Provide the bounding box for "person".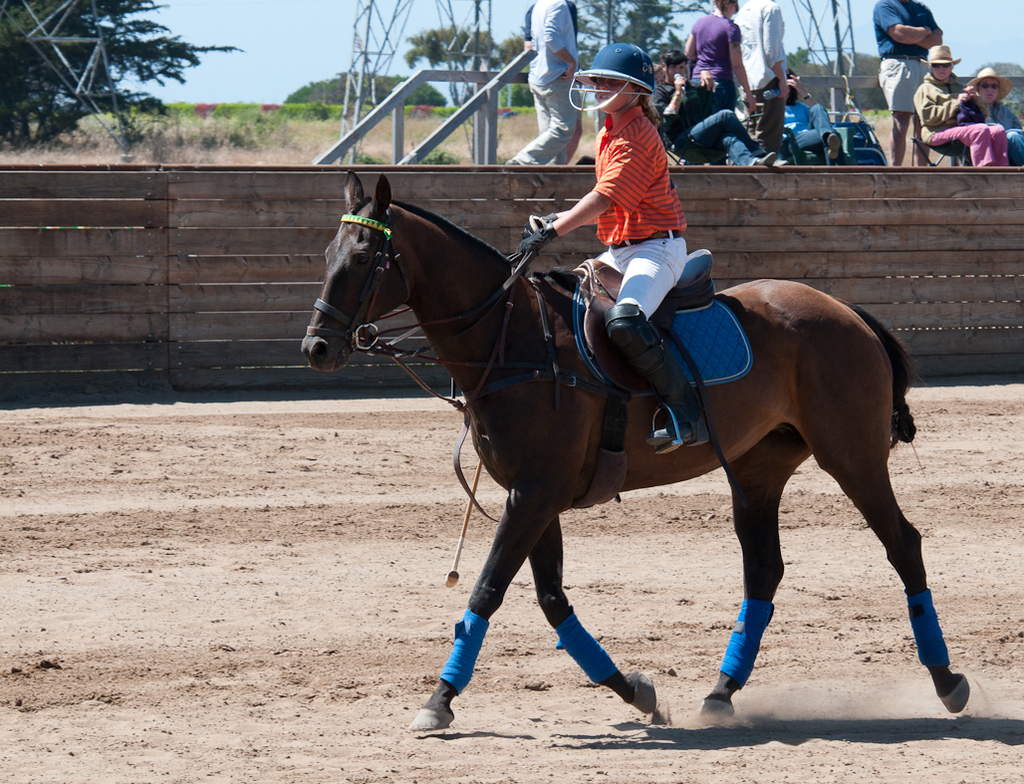
<bbox>502, 0, 580, 170</bbox>.
